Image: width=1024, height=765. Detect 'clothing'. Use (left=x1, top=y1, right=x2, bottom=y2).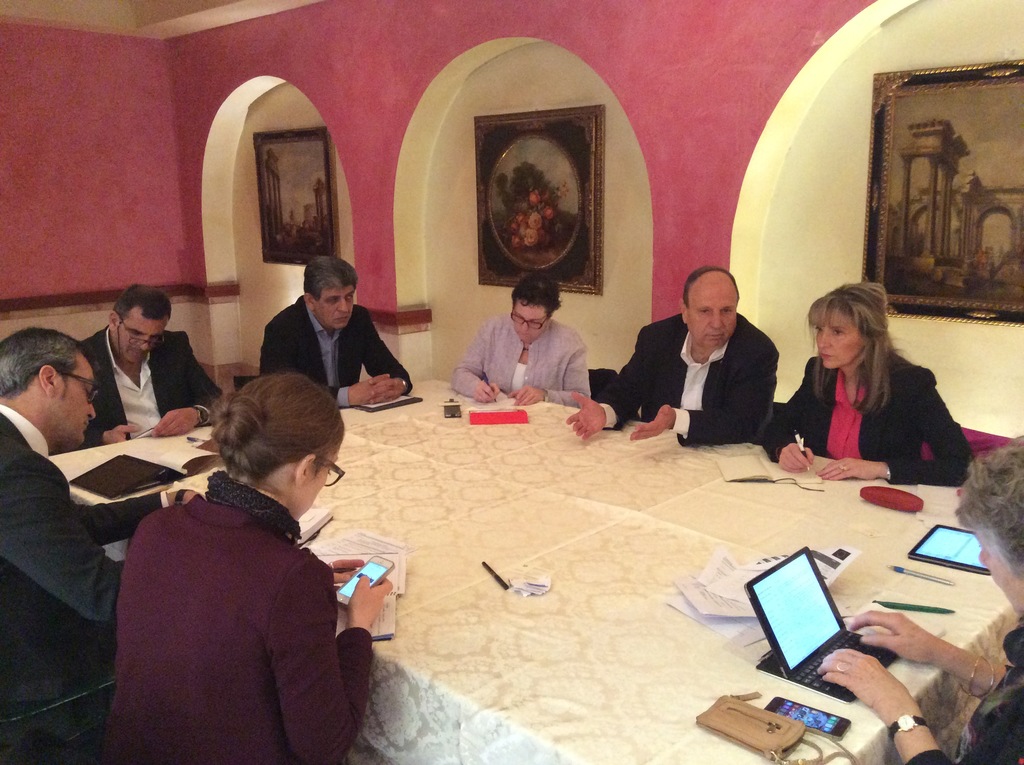
(left=70, top=321, right=228, bottom=442).
